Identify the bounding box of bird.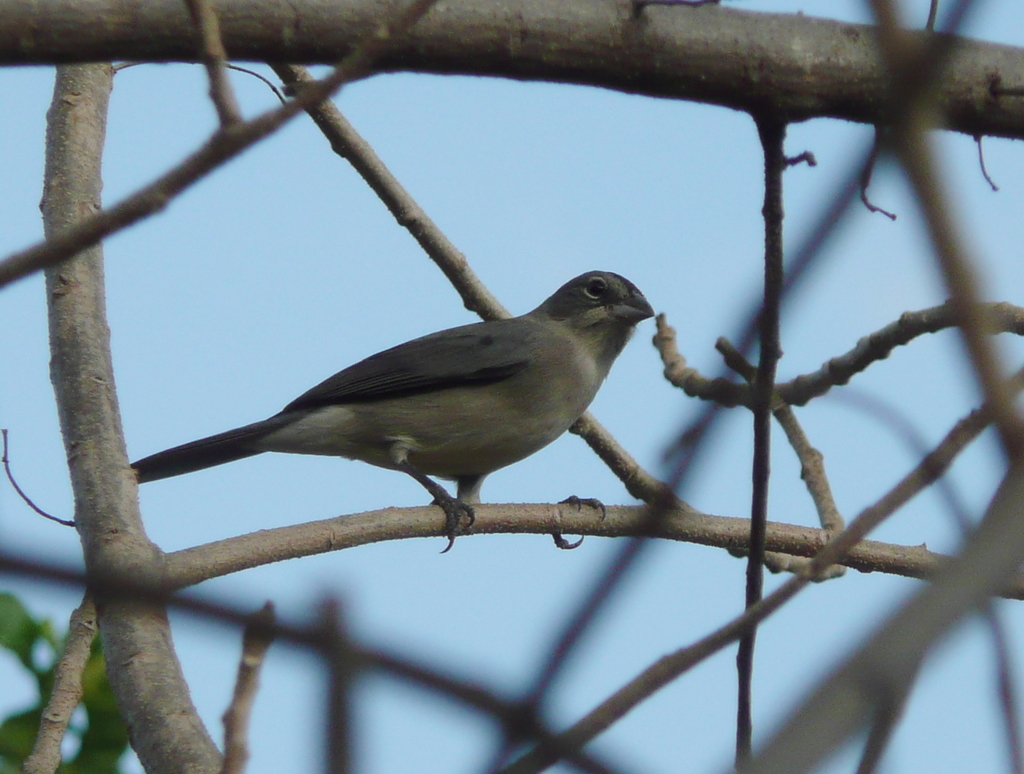
[left=130, top=269, right=659, bottom=554].
